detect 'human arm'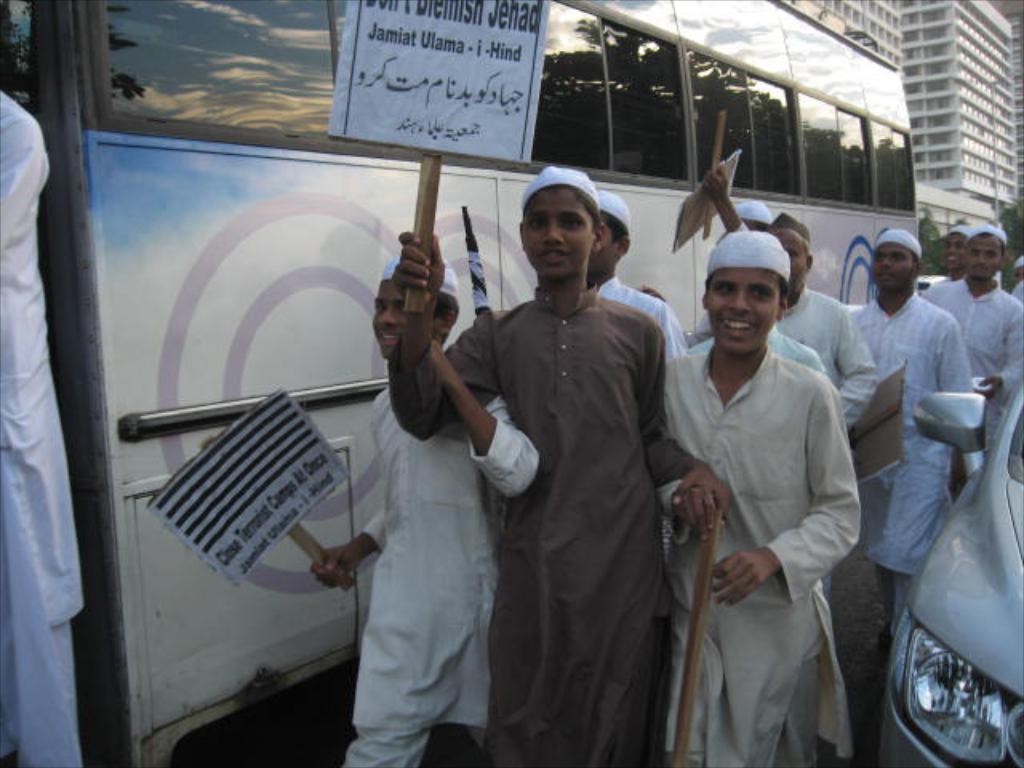
bbox(640, 323, 730, 528)
